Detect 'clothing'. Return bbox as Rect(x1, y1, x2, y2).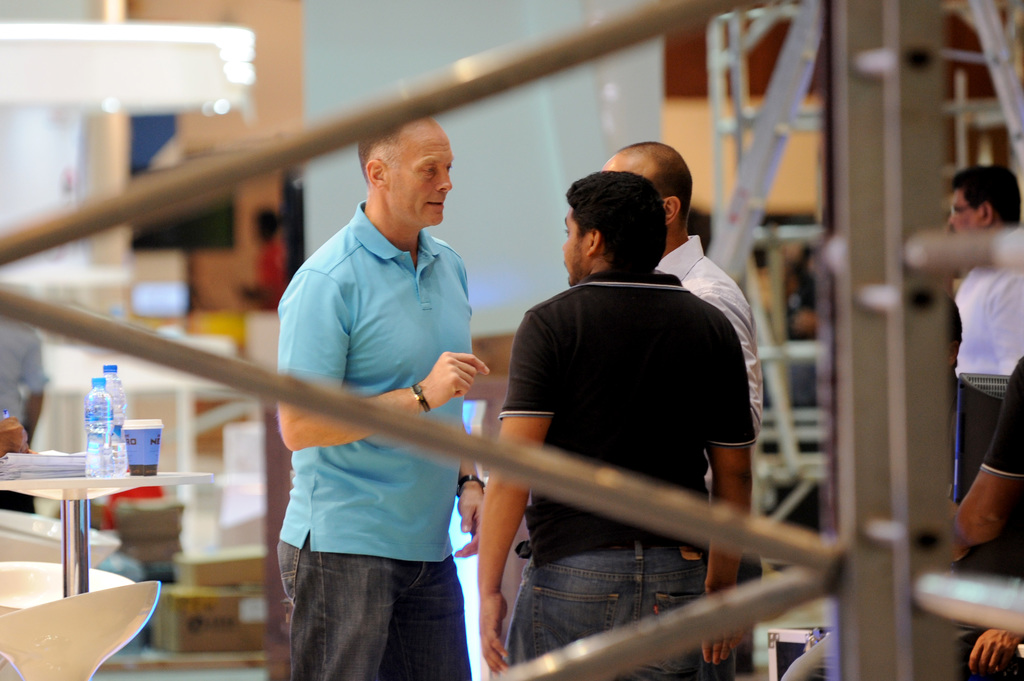
Rect(949, 227, 1023, 387).
